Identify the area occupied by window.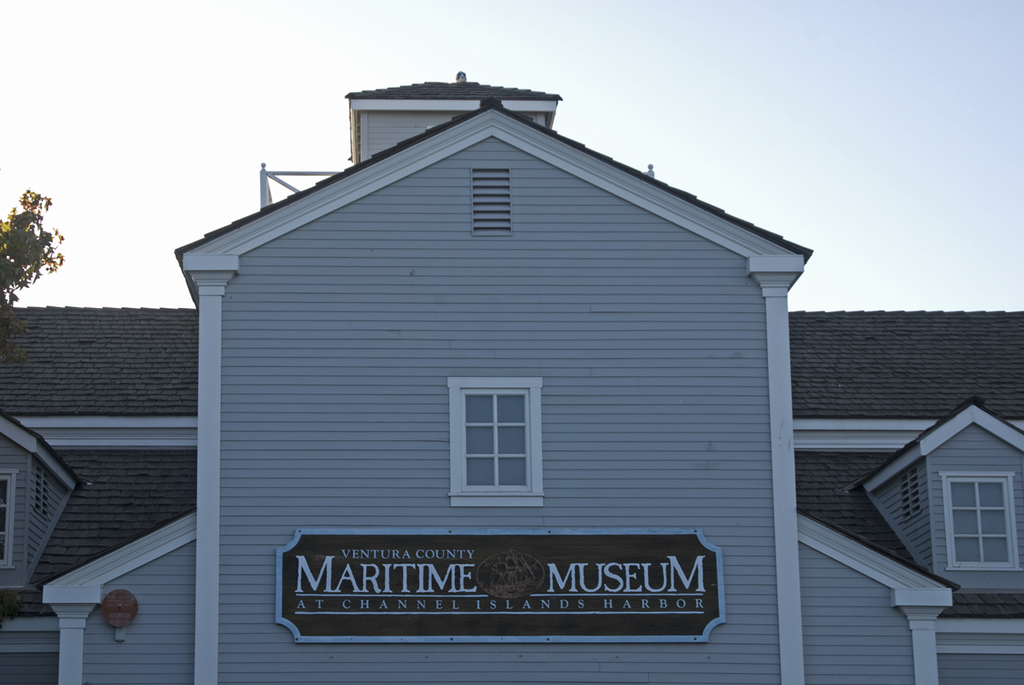
Area: [0, 469, 13, 568].
